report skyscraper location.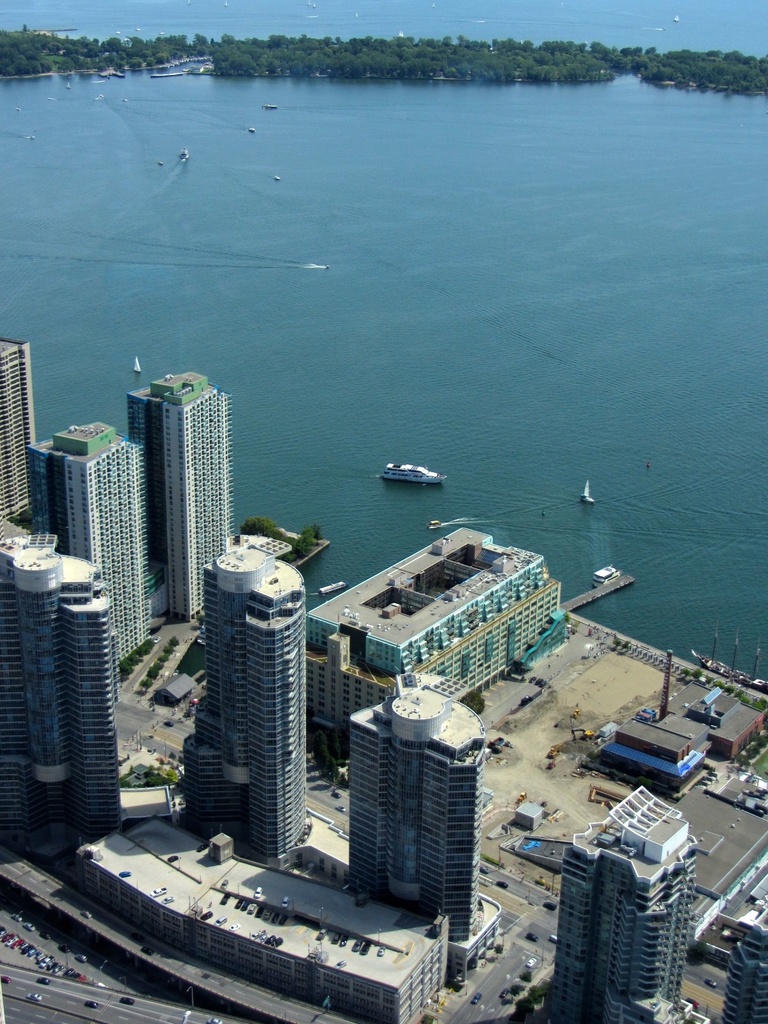
Report: rect(99, 334, 237, 600).
